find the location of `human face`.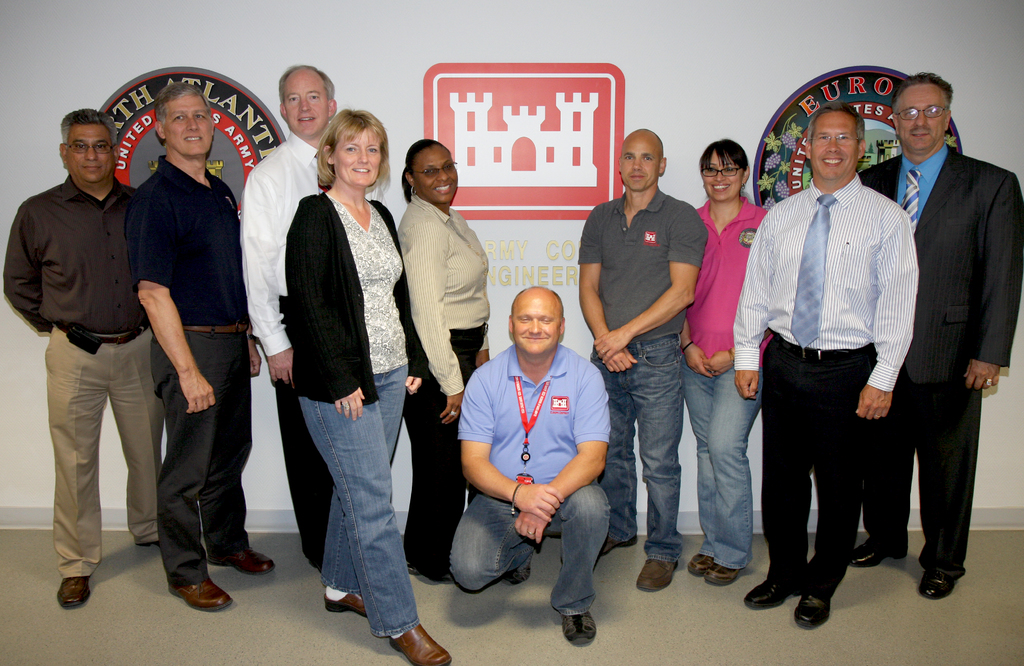
Location: {"x1": 620, "y1": 138, "x2": 659, "y2": 191}.
